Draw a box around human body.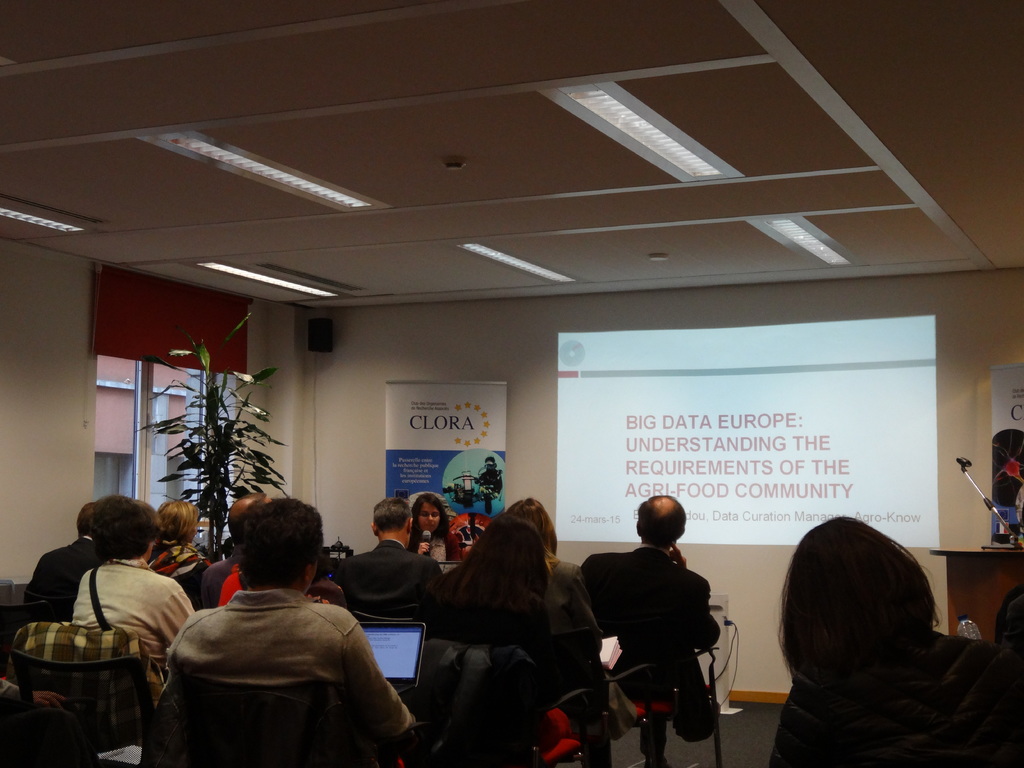
(440, 572, 601, 753).
